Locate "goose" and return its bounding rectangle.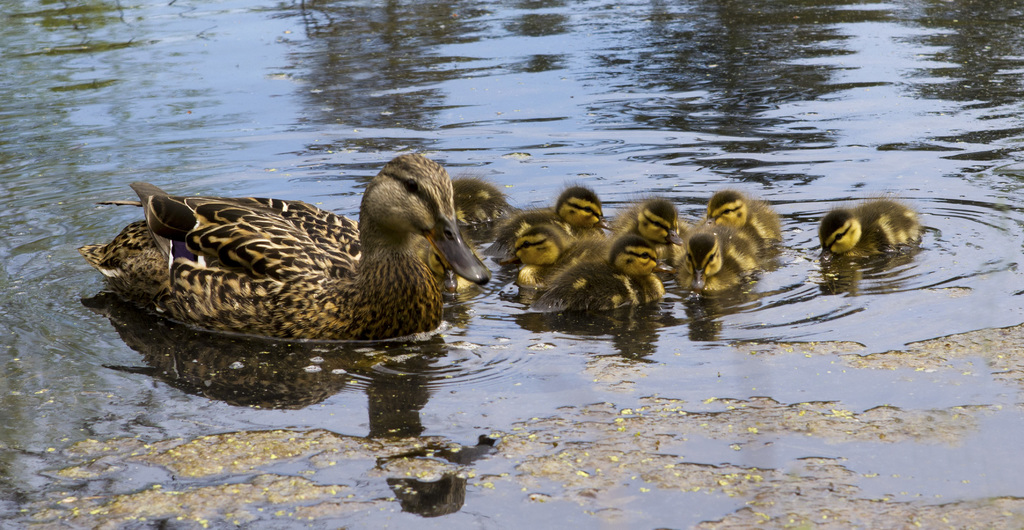
{"x1": 829, "y1": 196, "x2": 920, "y2": 258}.
